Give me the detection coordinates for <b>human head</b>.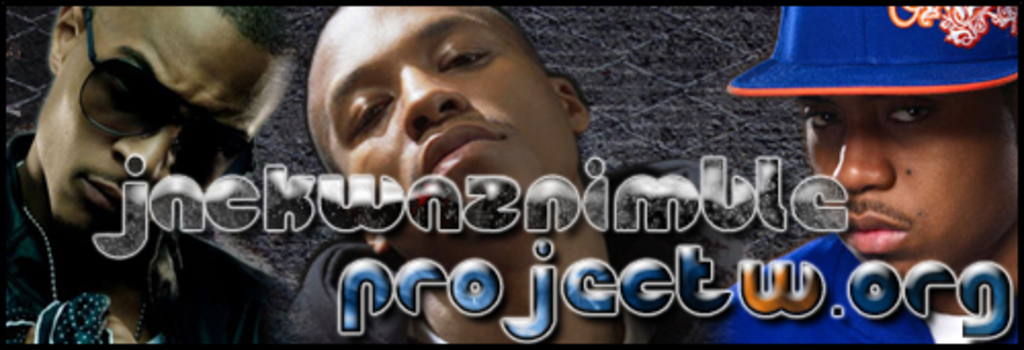
Rect(299, 0, 586, 215).
